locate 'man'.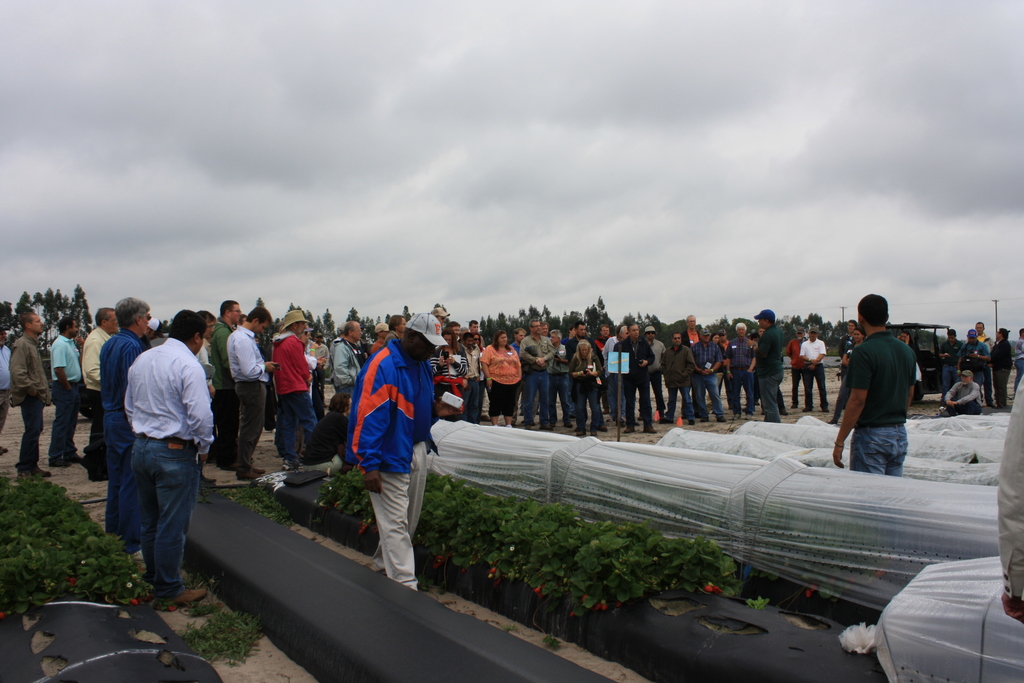
Bounding box: BBox(567, 323, 609, 431).
